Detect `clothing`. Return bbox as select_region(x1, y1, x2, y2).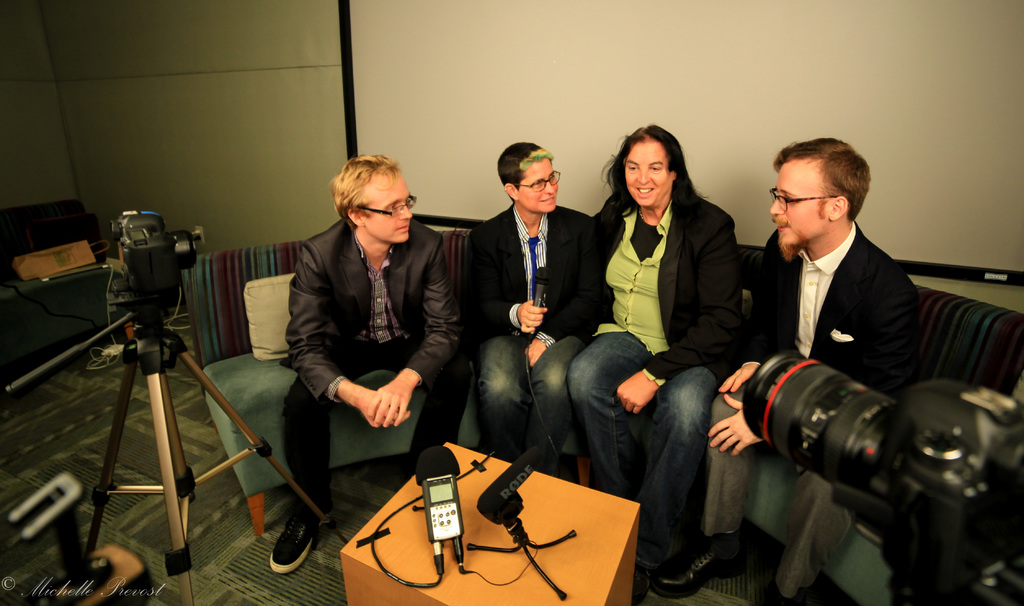
select_region(706, 388, 860, 605).
